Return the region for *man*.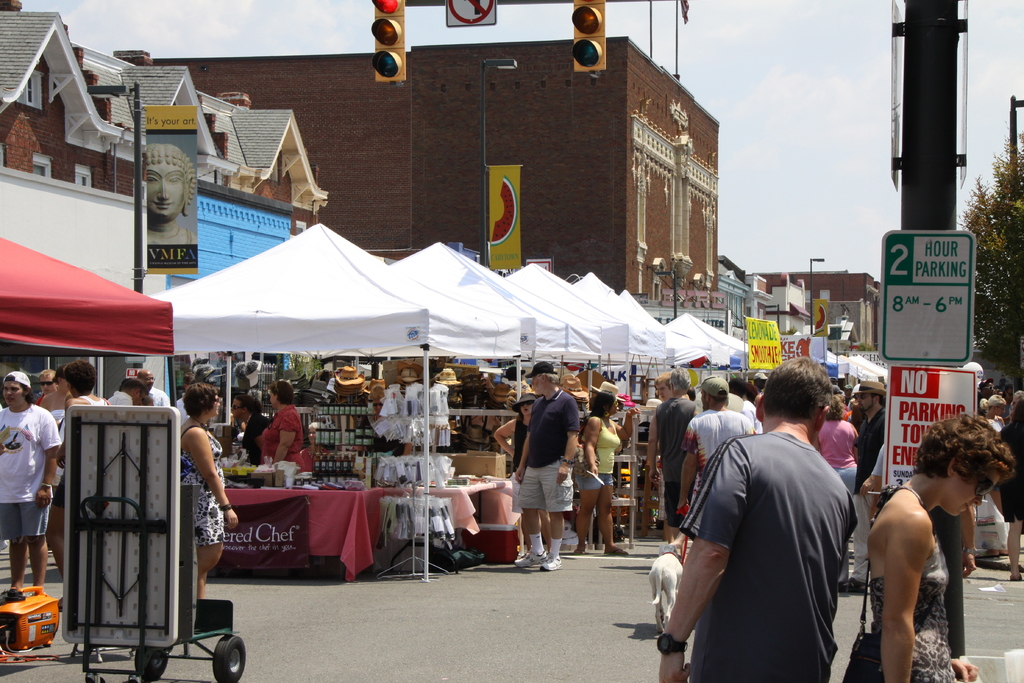
region(45, 358, 111, 615).
